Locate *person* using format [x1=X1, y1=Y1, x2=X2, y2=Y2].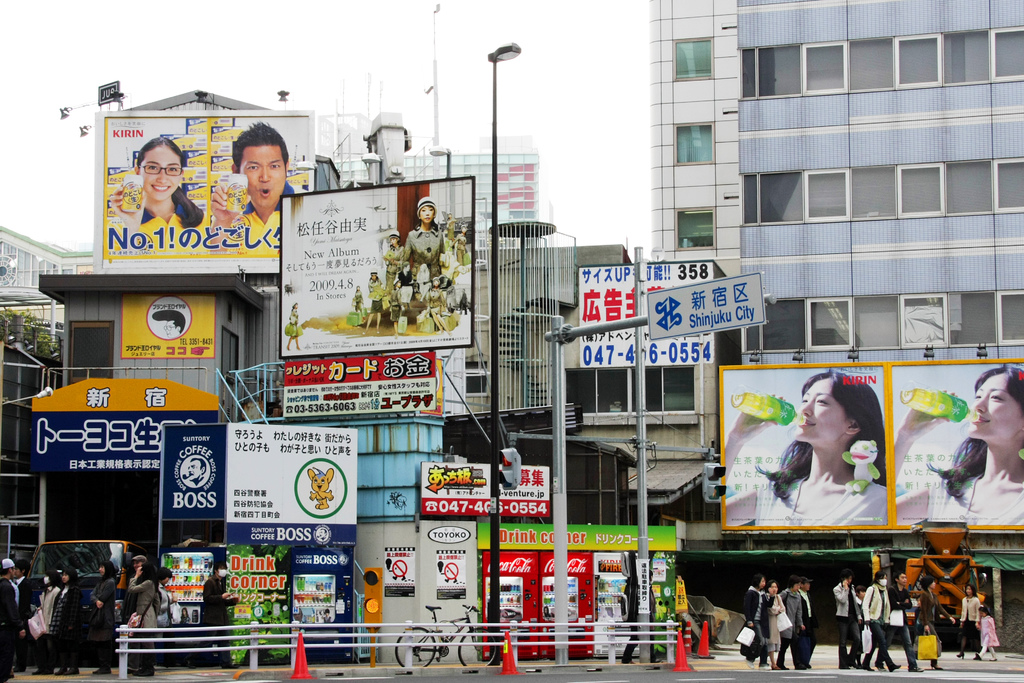
[x1=1, y1=555, x2=25, y2=681].
